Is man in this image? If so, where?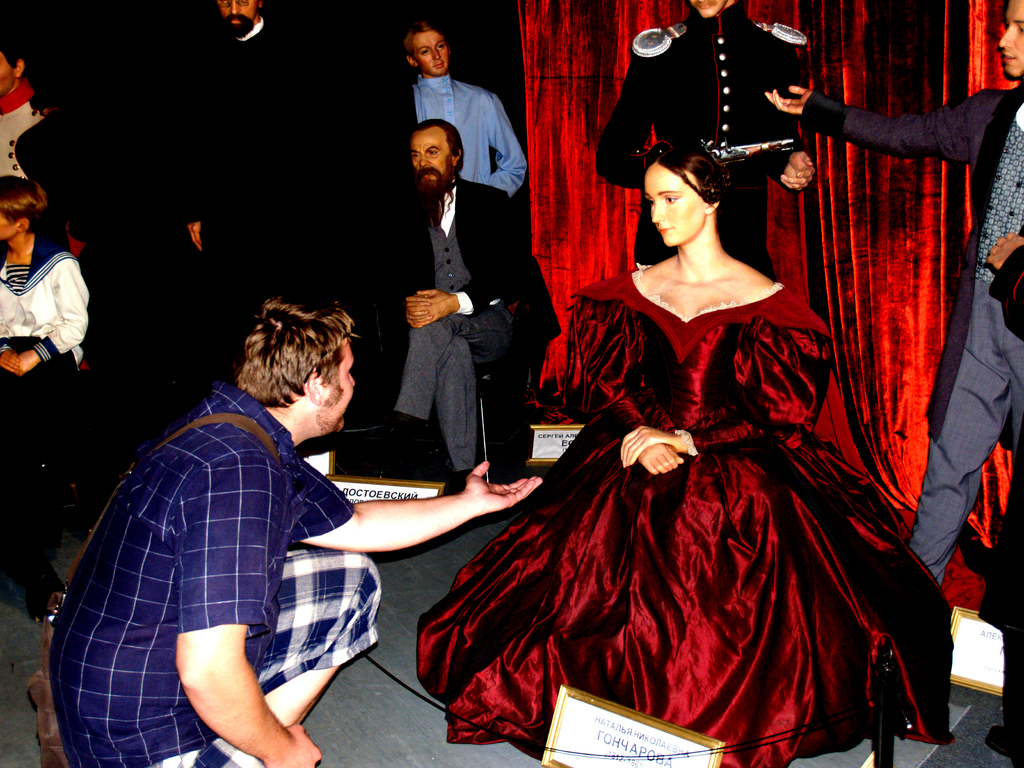
Yes, at (x1=0, y1=173, x2=92, y2=625).
